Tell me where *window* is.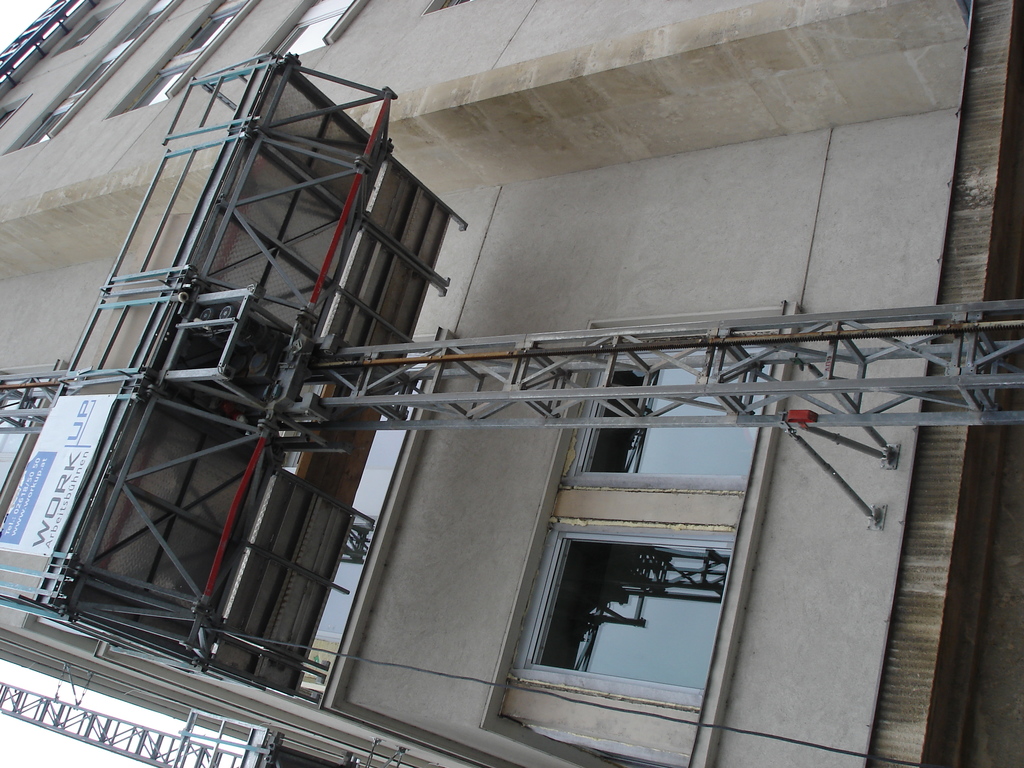
*window* is at box(266, 0, 355, 58).
